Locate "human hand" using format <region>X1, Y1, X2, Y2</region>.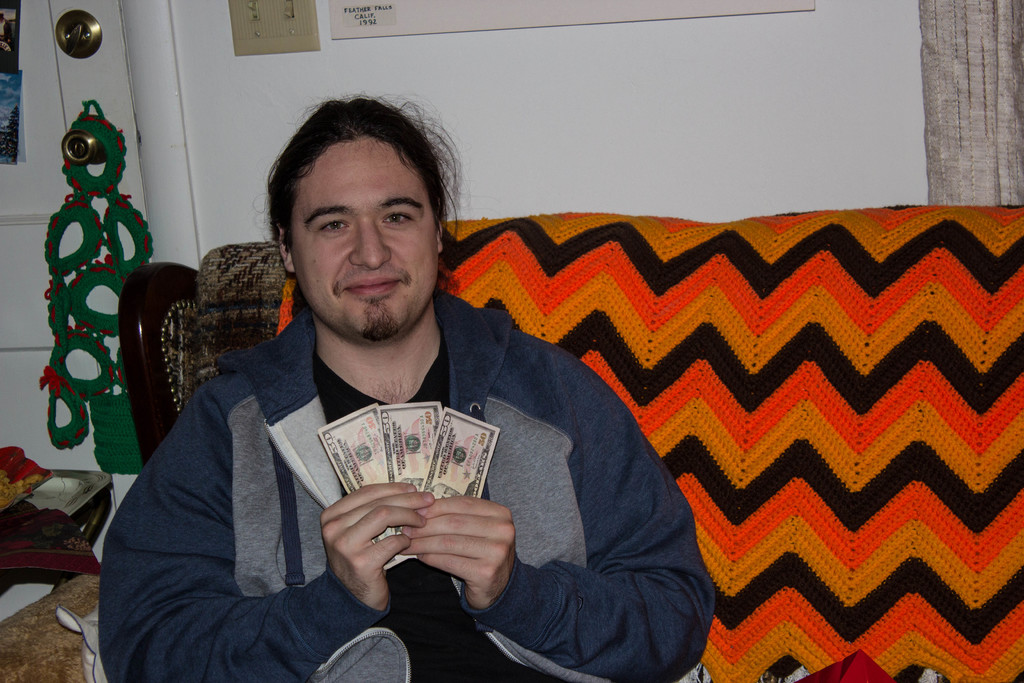
<region>396, 495, 519, 611</region>.
